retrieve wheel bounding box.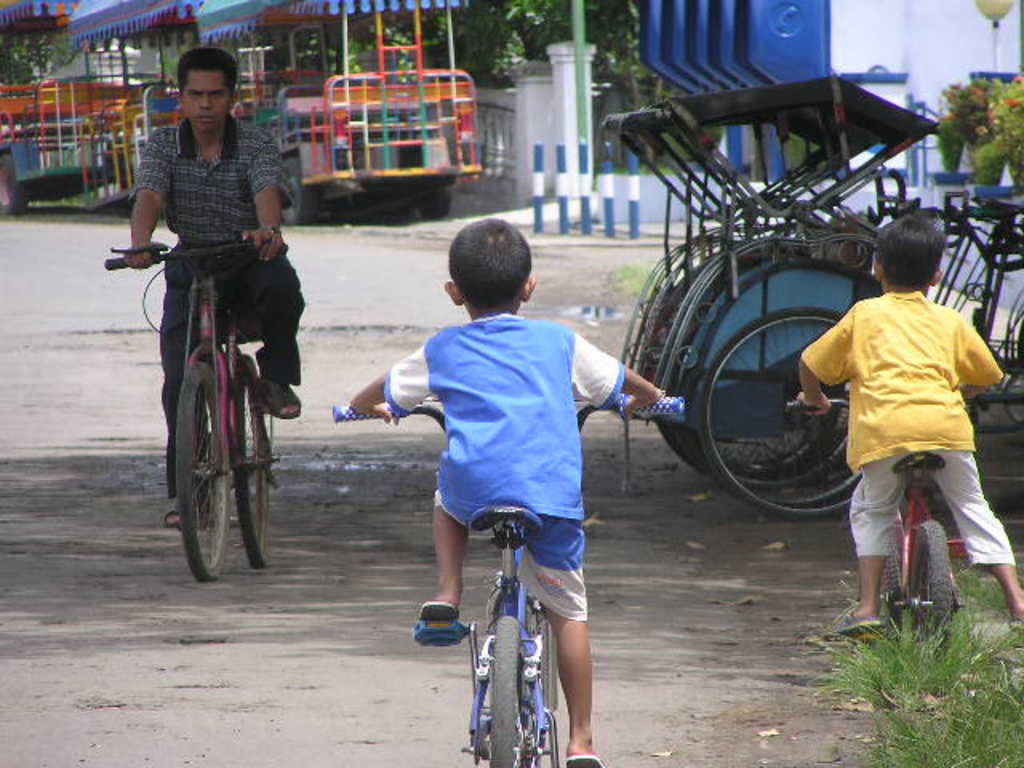
Bounding box: bbox(170, 366, 227, 578).
